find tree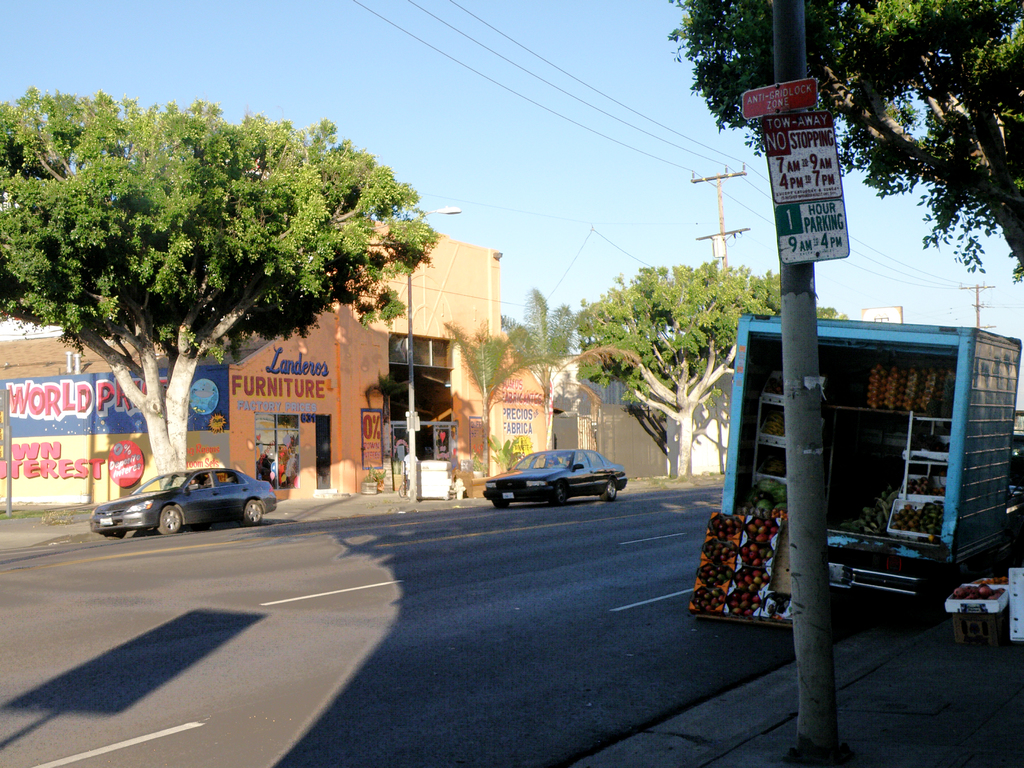
(573,254,844,481)
